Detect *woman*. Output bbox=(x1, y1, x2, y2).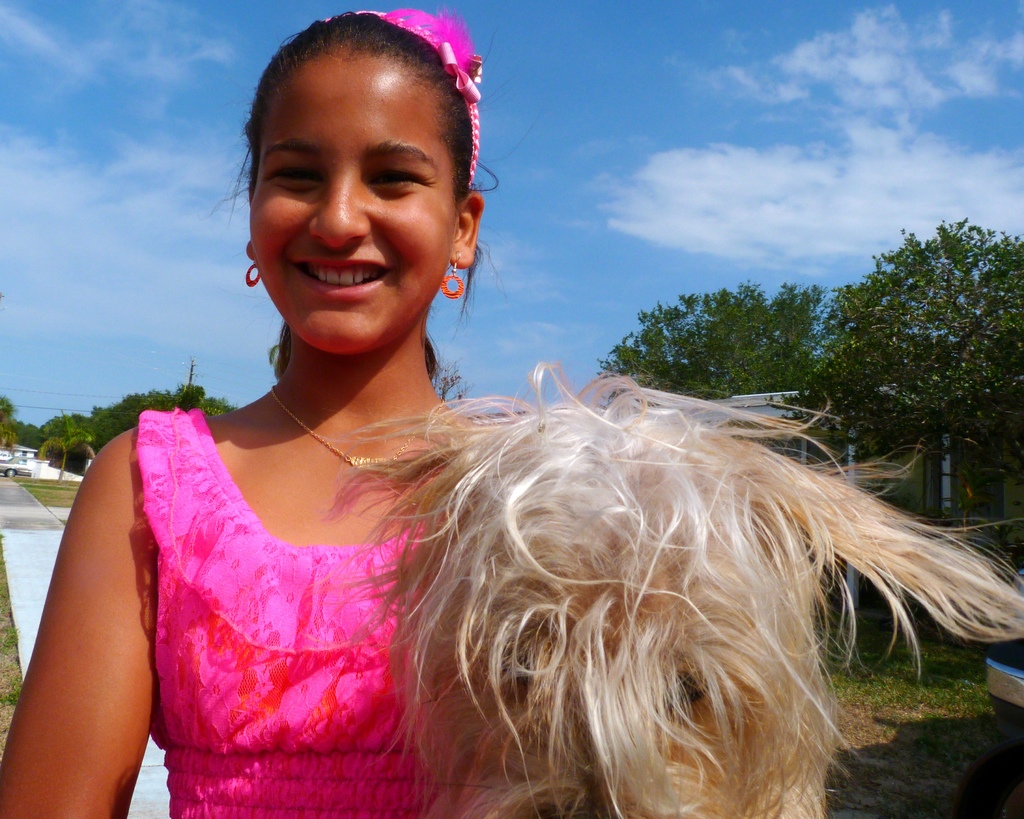
bbox=(0, 6, 558, 818).
